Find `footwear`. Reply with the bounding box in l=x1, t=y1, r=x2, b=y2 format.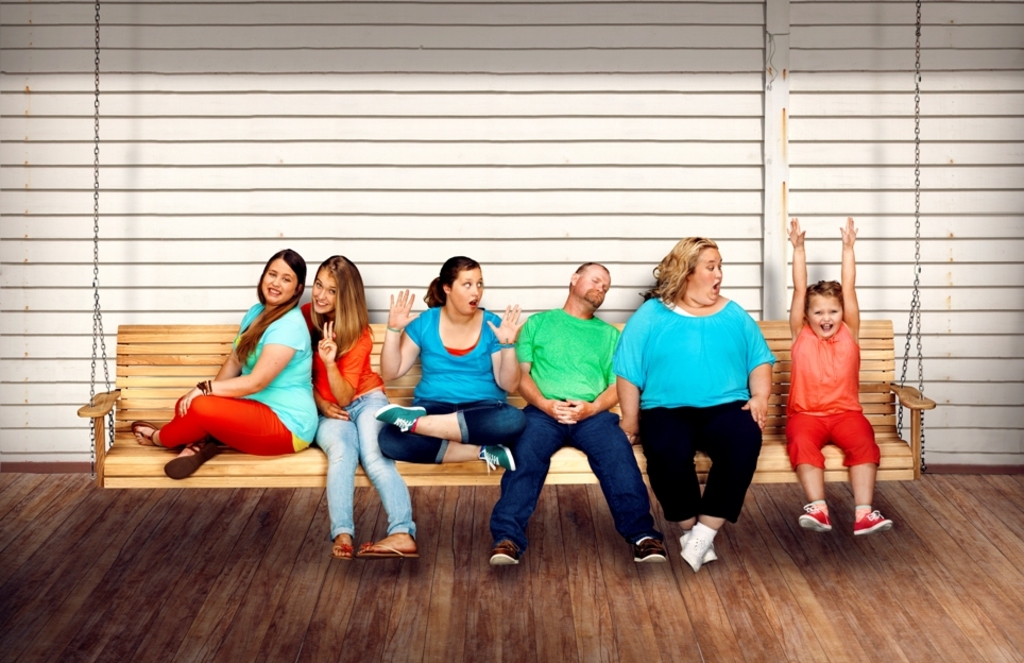
l=373, t=405, r=424, b=432.
